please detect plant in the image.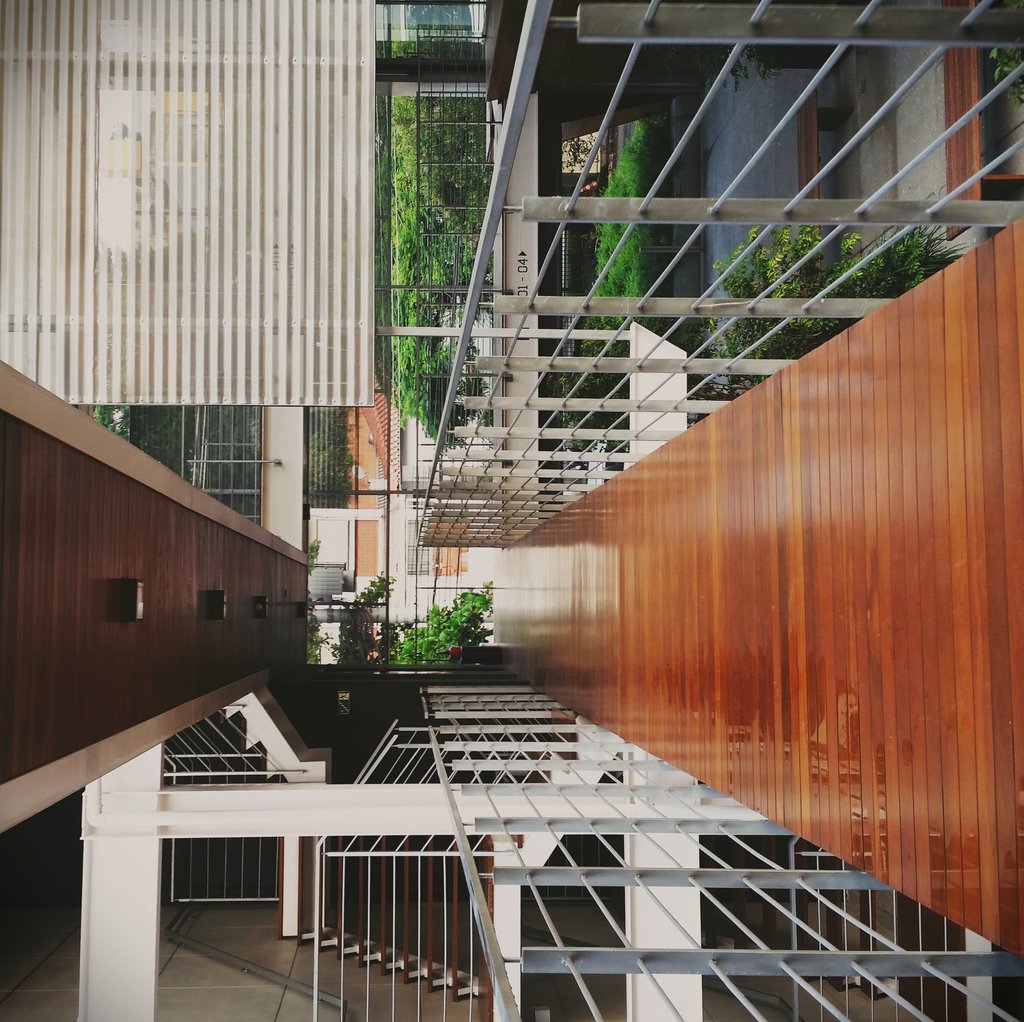
[379,595,519,683].
